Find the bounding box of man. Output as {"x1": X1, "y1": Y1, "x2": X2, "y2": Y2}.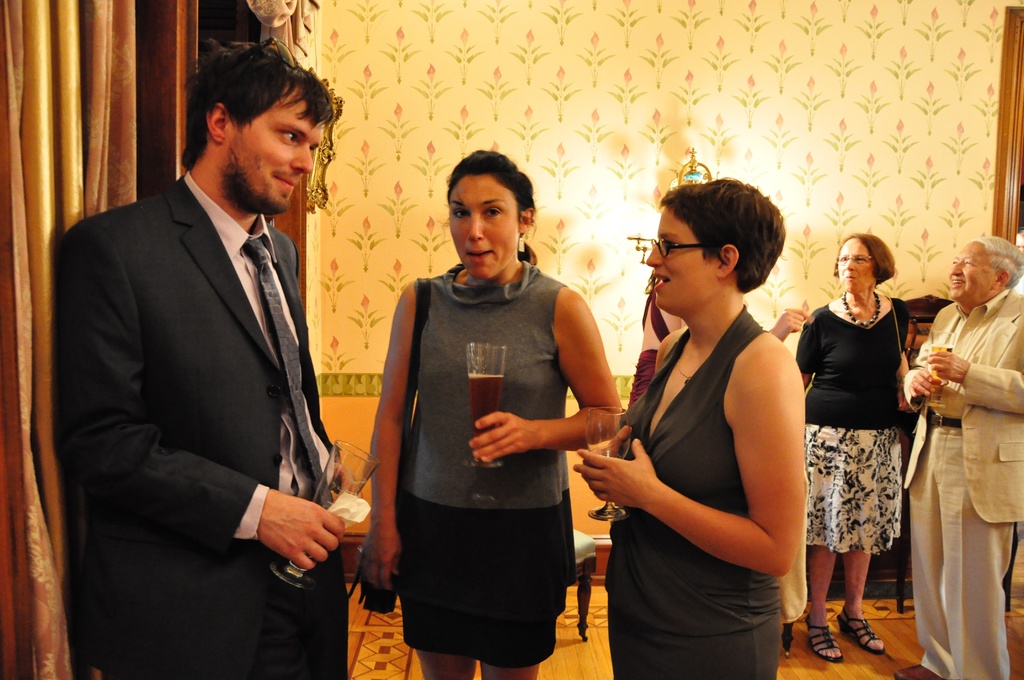
{"x1": 893, "y1": 234, "x2": 1023, "y2": 679}.
